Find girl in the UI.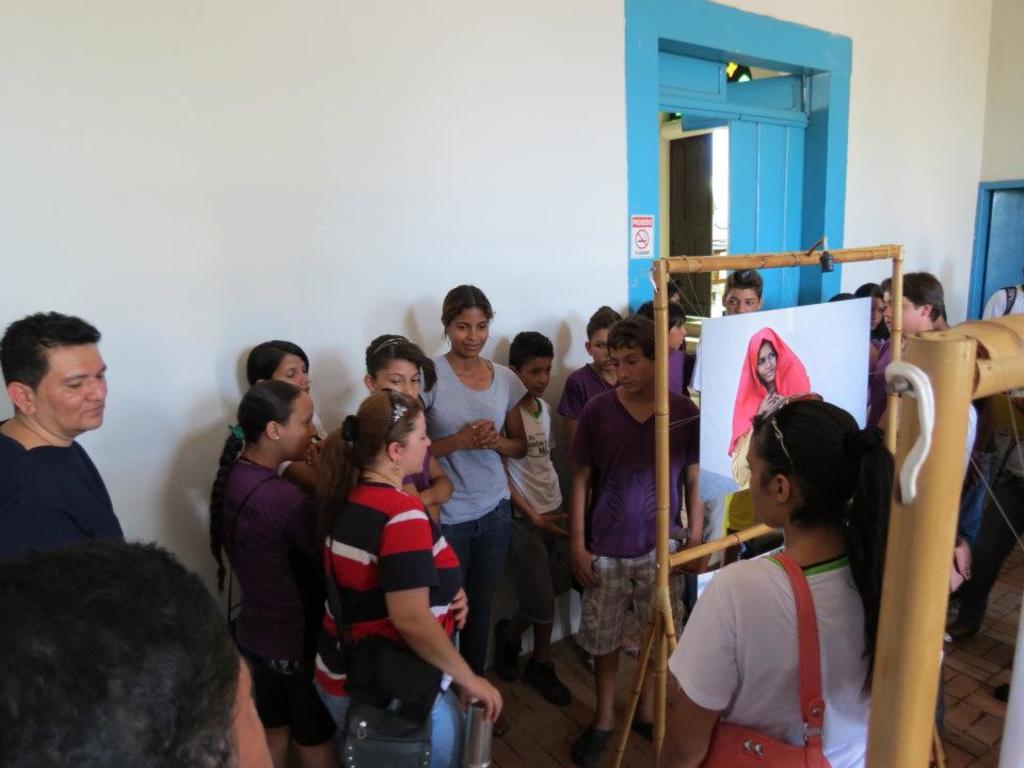
UI element at BBox(419, 285, 535, 738).
